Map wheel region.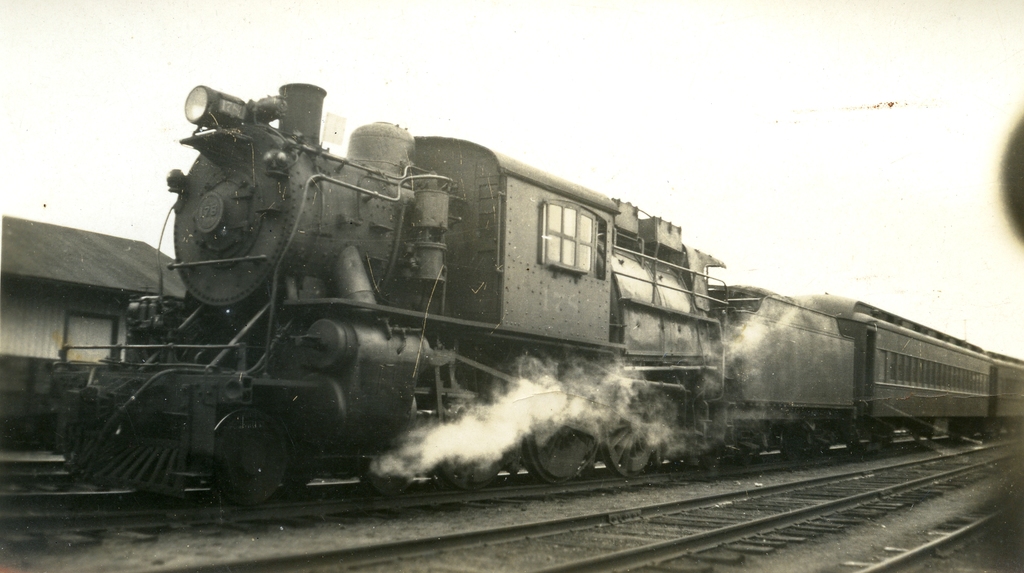
Mapped to [left=524, top=438, right=595, bottom=486].
